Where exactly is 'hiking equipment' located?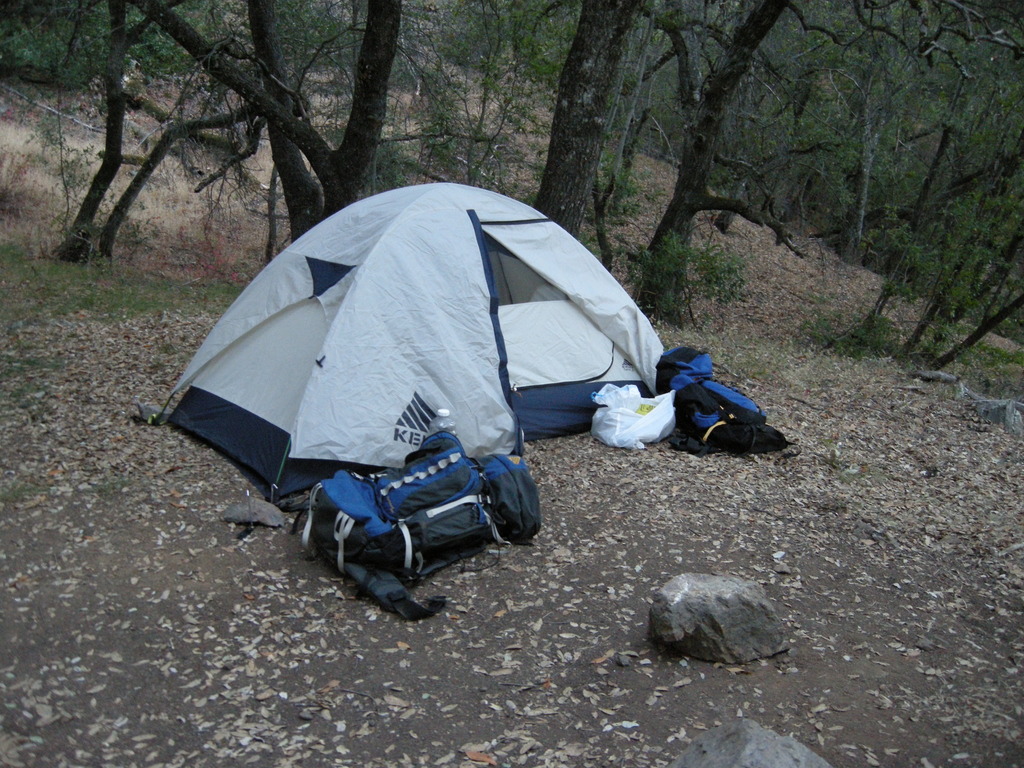
Its bounding box is (x1=288, y1=431, x2=541, y2=622).
